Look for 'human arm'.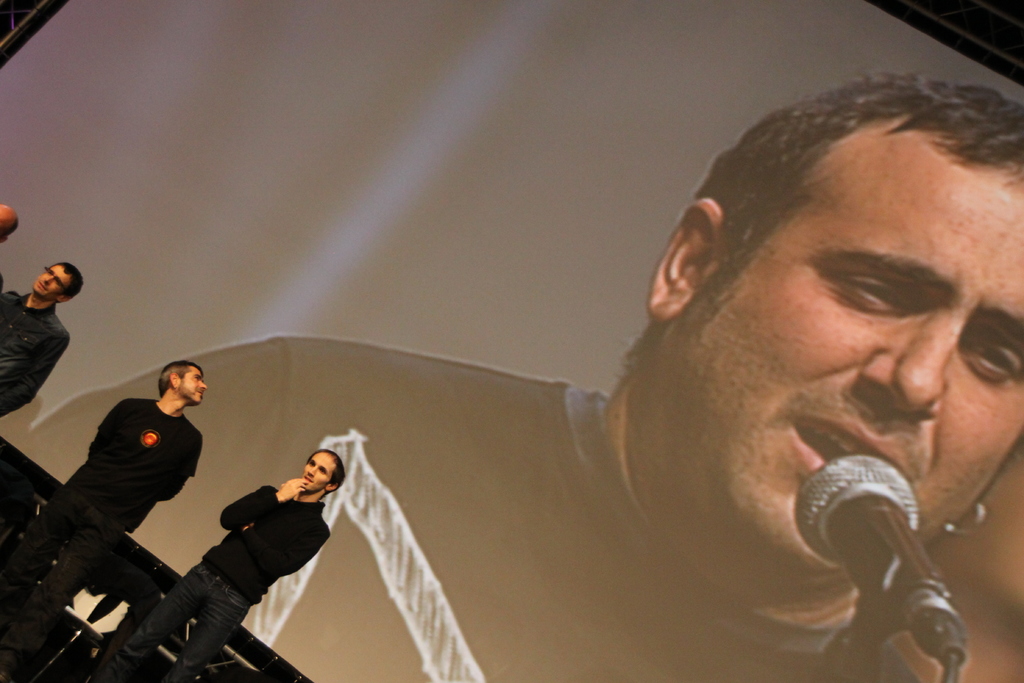
Found: crop(218, 481, 300, 524).
